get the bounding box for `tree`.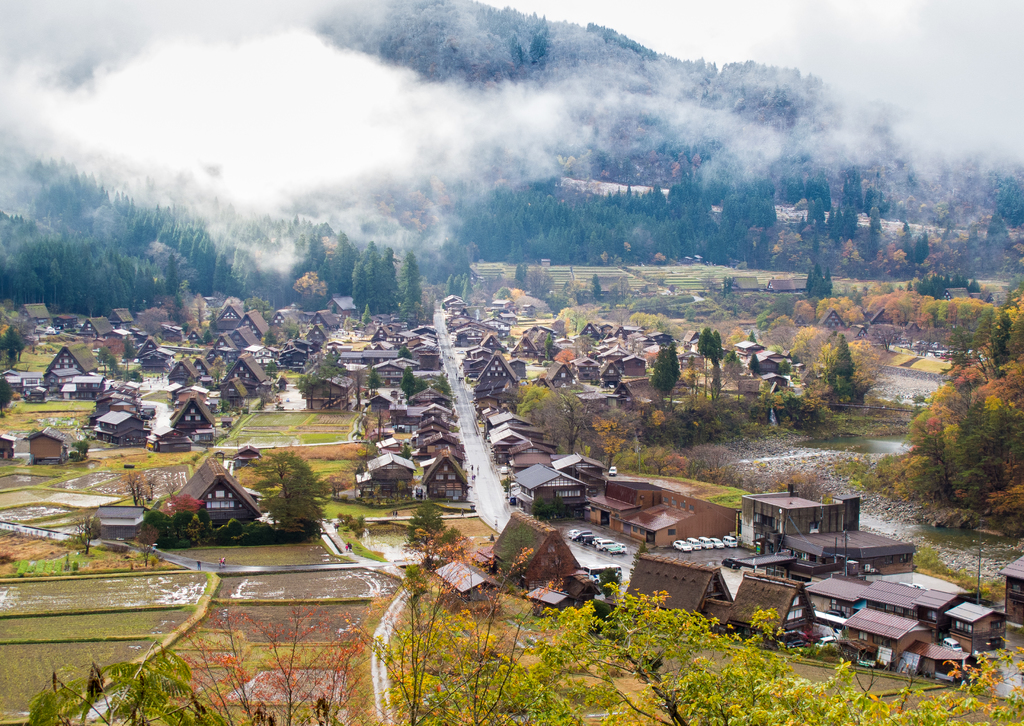
(266, 362, 275, 377).
